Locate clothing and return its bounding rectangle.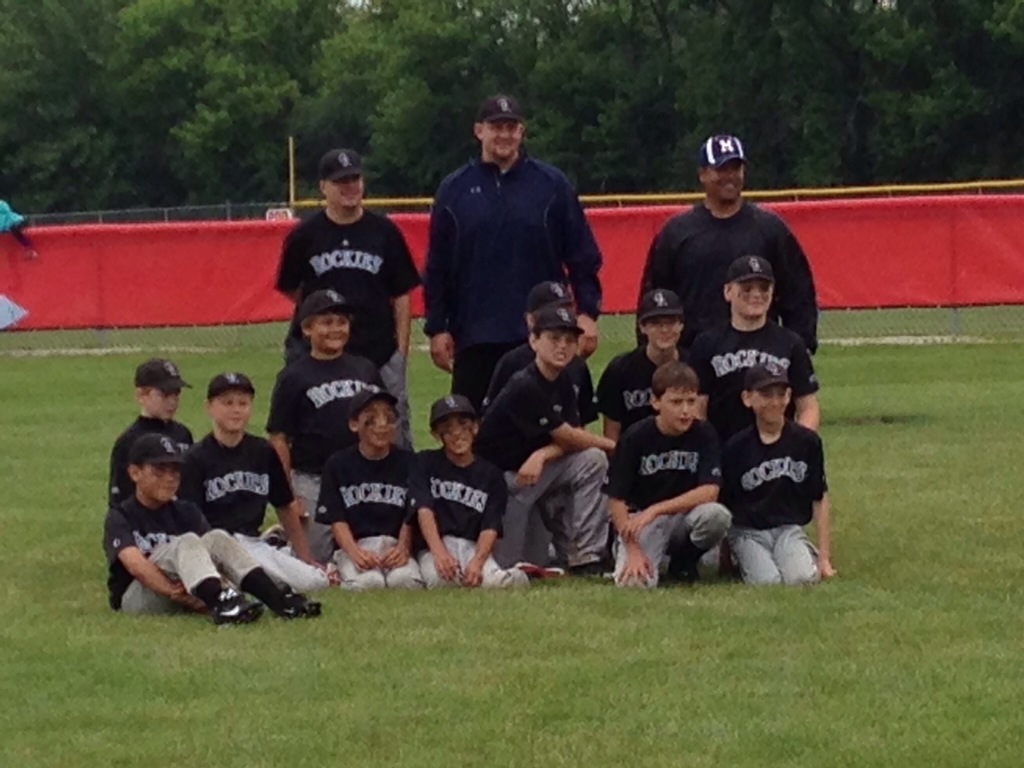
<box>725,413,826,586</box>.
